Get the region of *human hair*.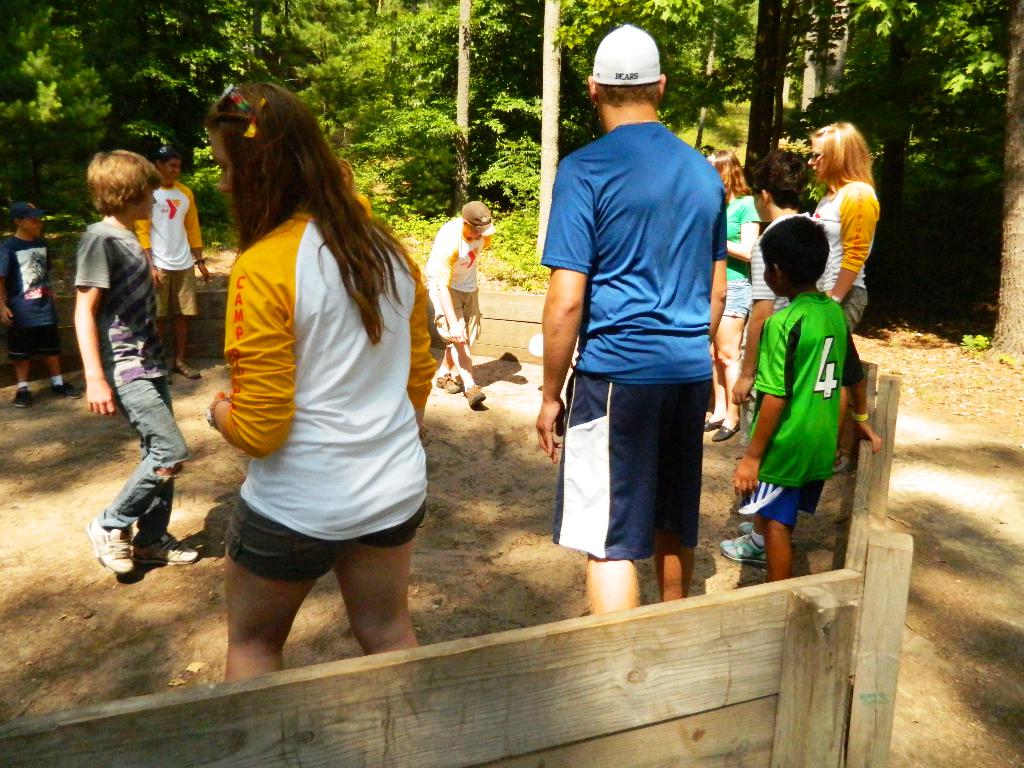
l=755, t=214, r=834, b=292.
